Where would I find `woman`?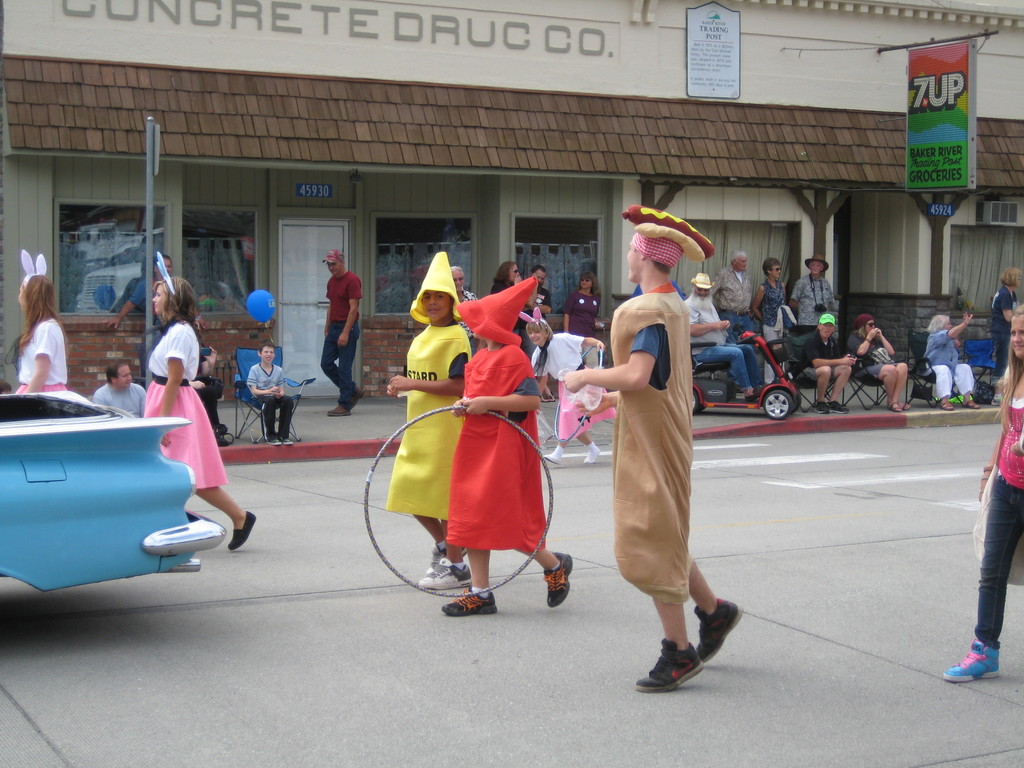
At bbox=(17, 273, 69, 395).
